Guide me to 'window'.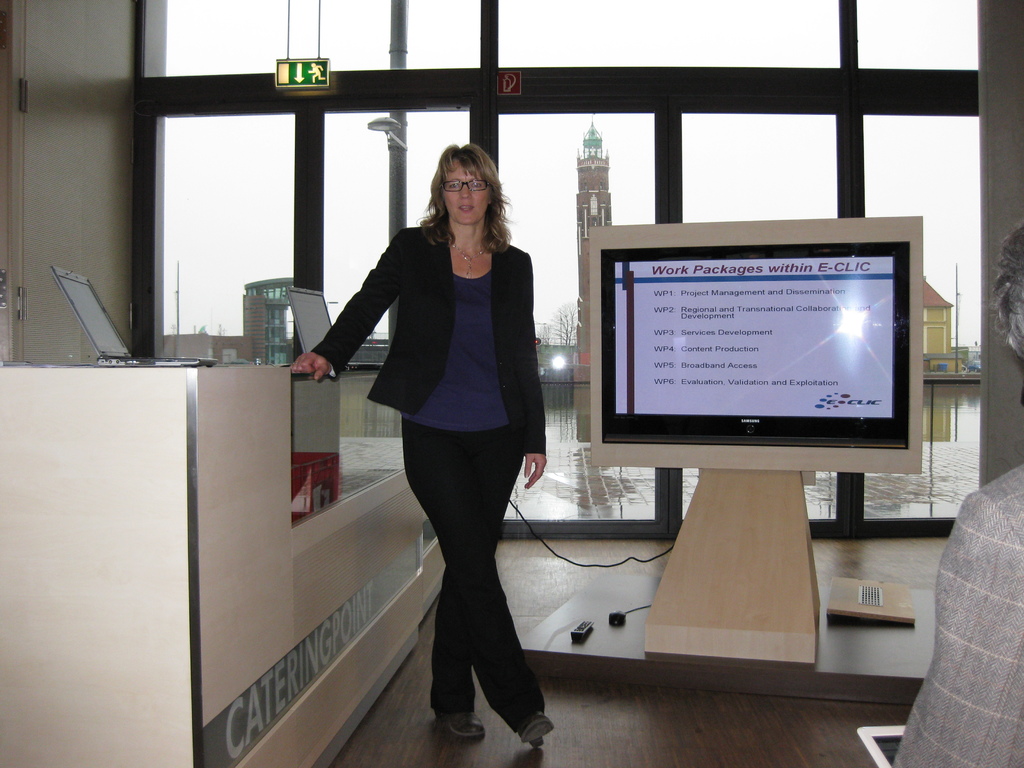
Guidance: left=164, top=0, right=479, bottom=76.
